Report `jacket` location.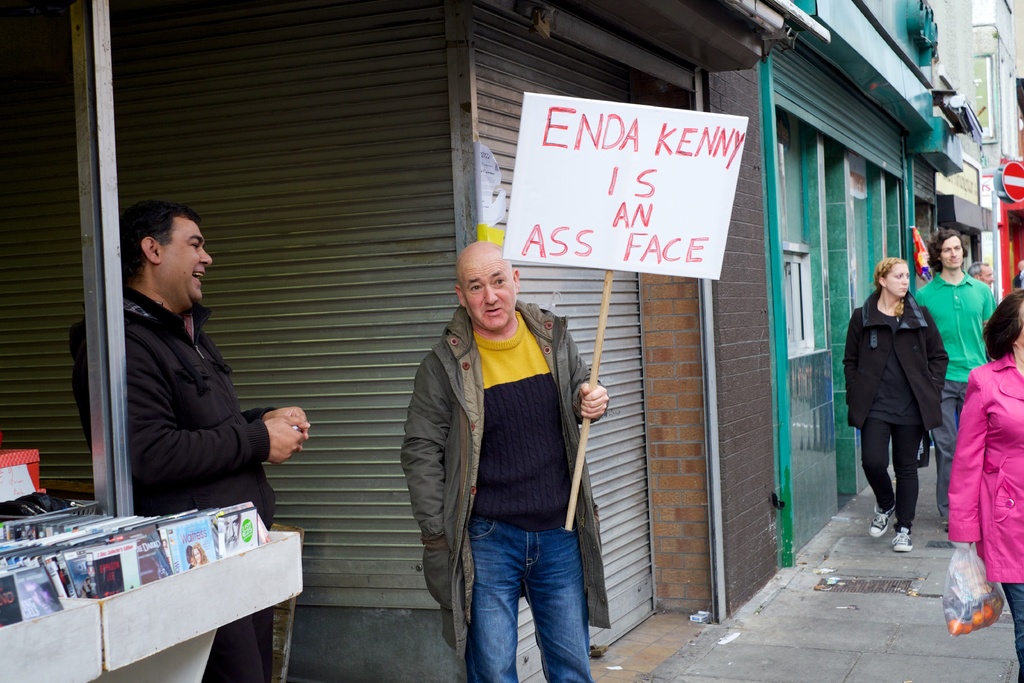
Report: (left=842, top=285, right=949, bottom=425).
